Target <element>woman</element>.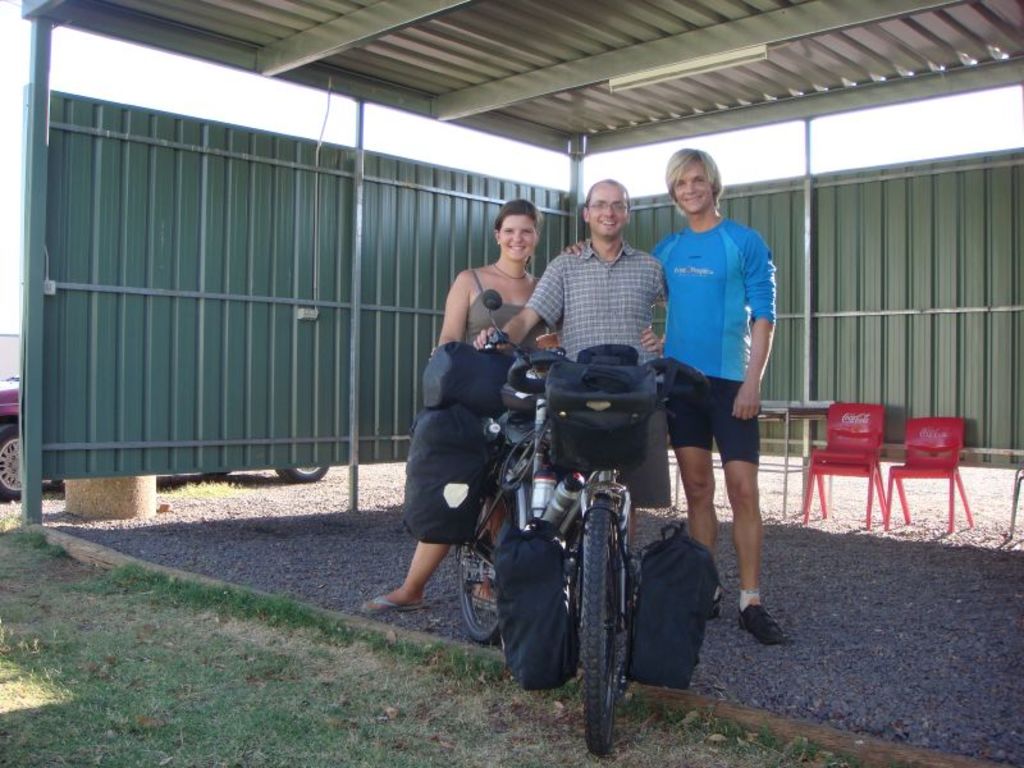
Target region: select_region(387, 177, 540, 673).
